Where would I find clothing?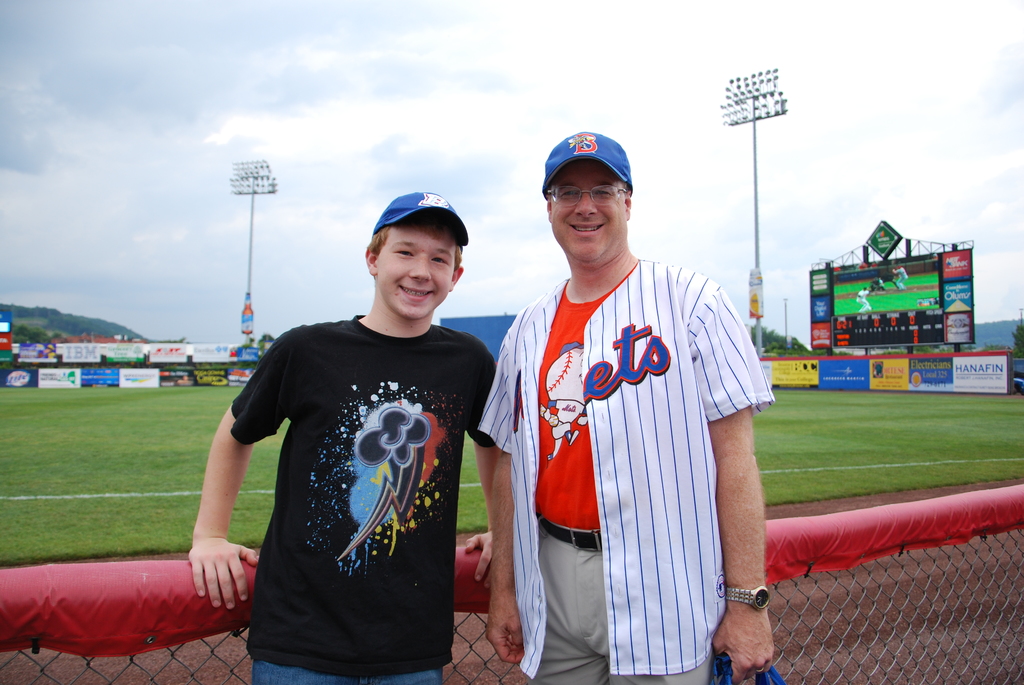
At pyautogui.locateOnScreen(215, 268, 479, 665).
